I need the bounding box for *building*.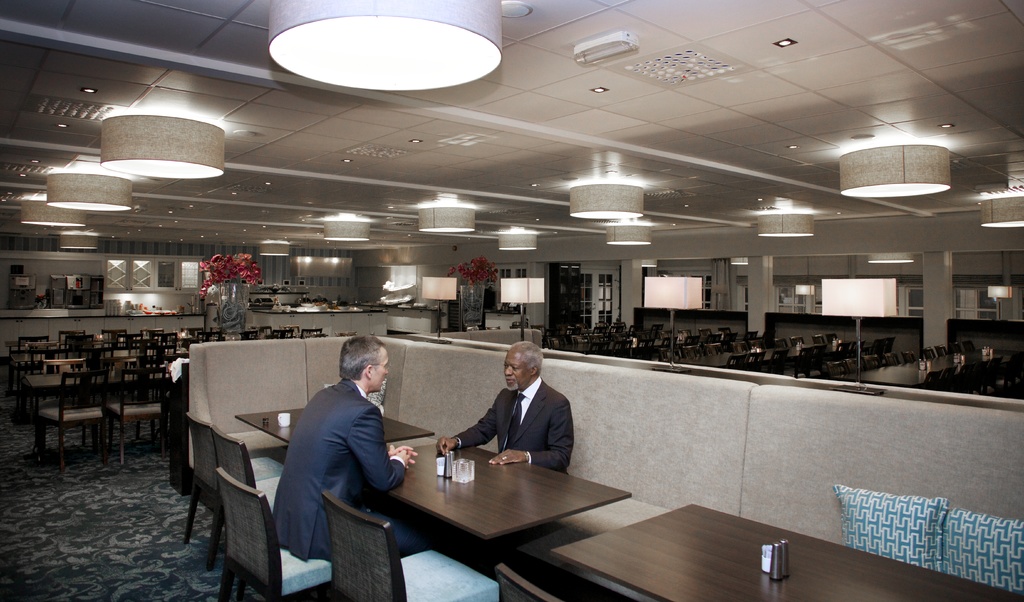
Here it is: [left=0, top=0, right=1023, bottom=601].
